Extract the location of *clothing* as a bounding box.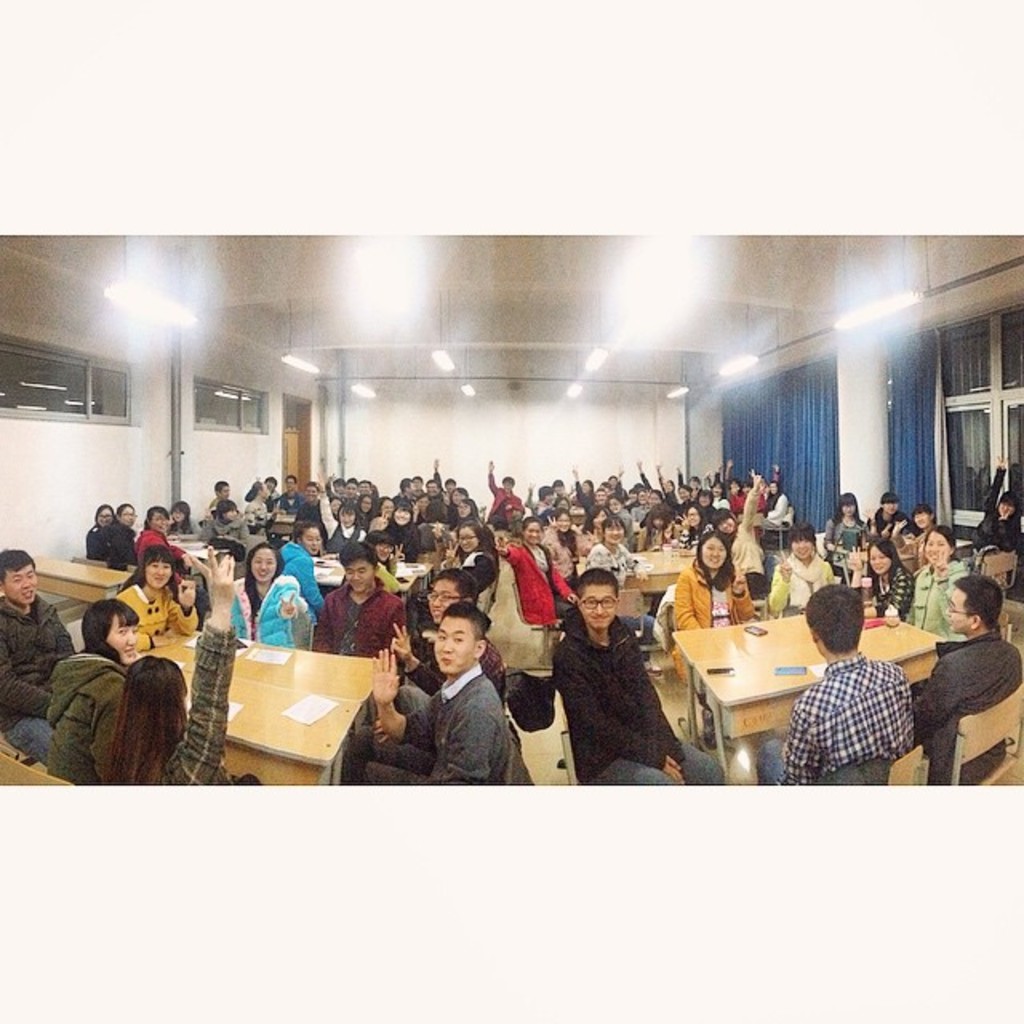
bbox=(781, 645, 930, 802).
